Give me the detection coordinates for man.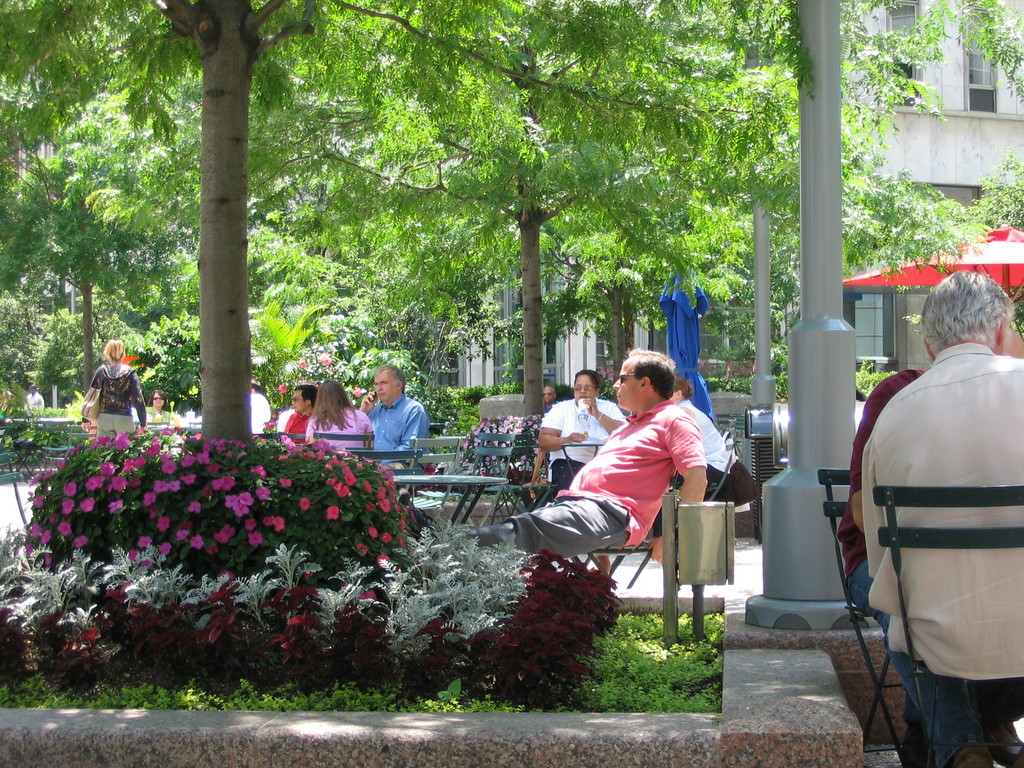
Rect(541, 385, 557, 421).
